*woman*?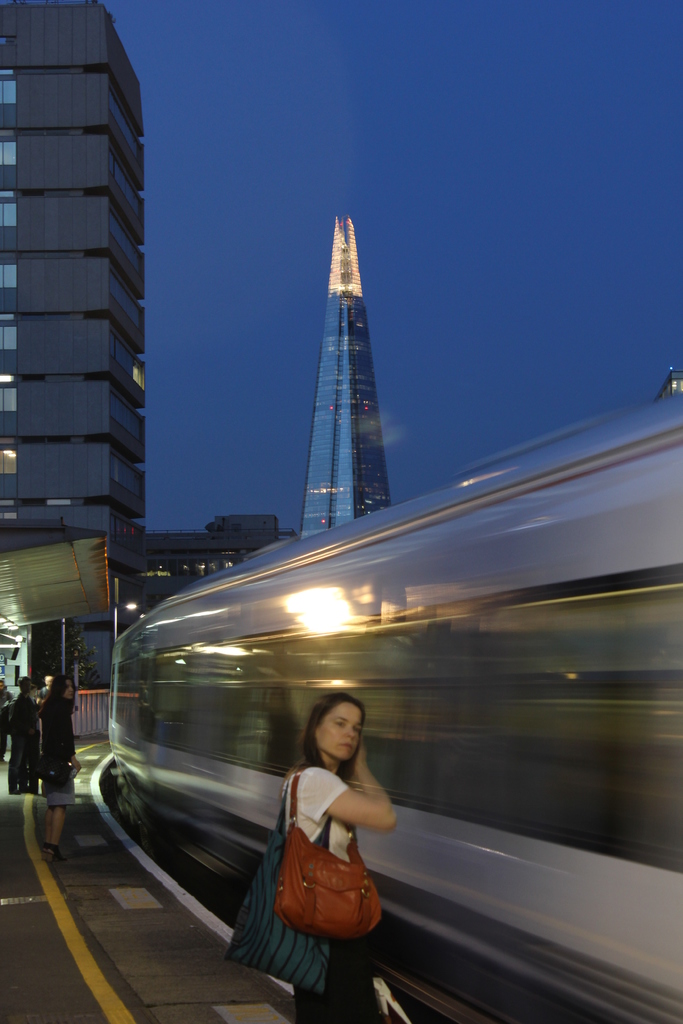
[245, 672, 402, 996]
